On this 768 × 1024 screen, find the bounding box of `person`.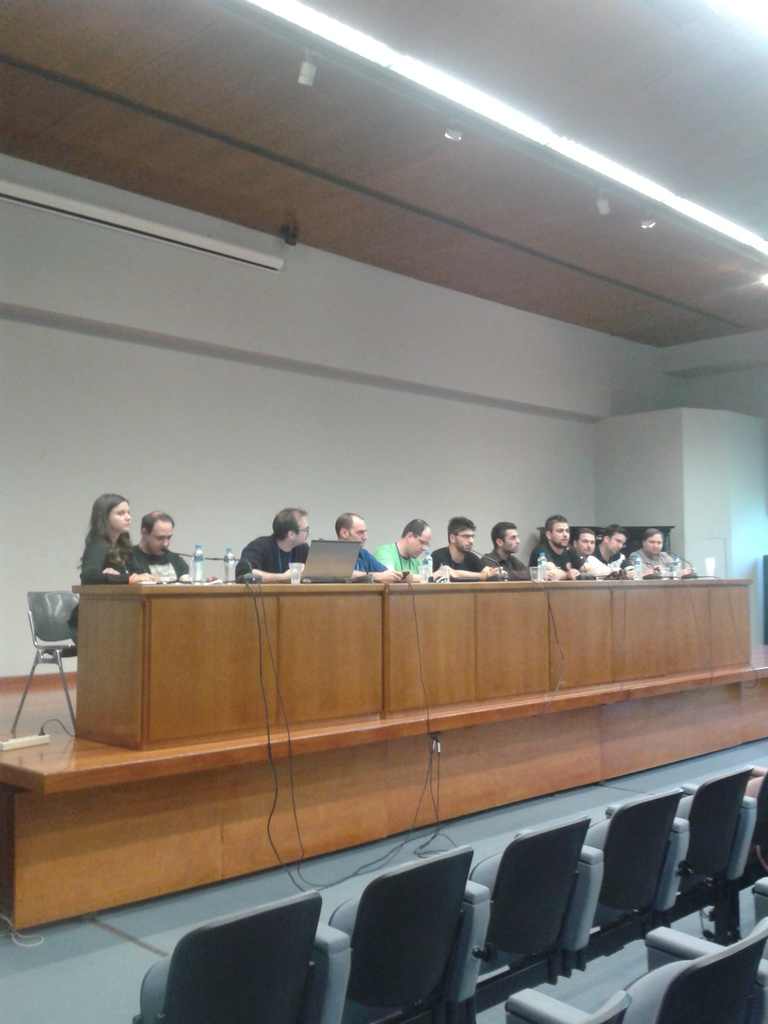
Bounding box: [left=636, top=526, right=694, bottom=579].
